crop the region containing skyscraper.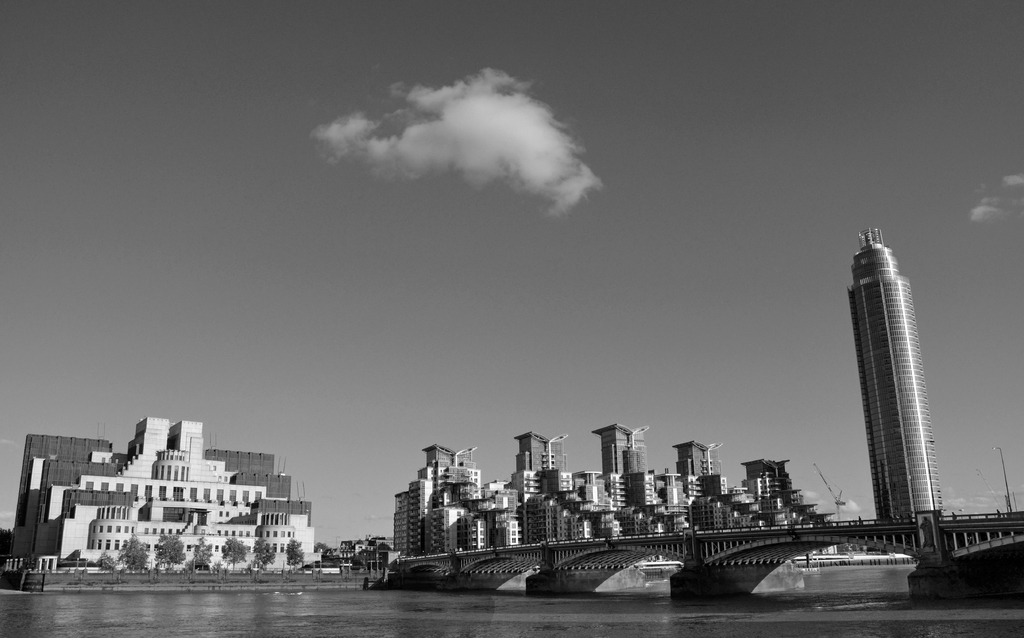
Crop region: (left=664, top=428, right=758, bottom=538).
